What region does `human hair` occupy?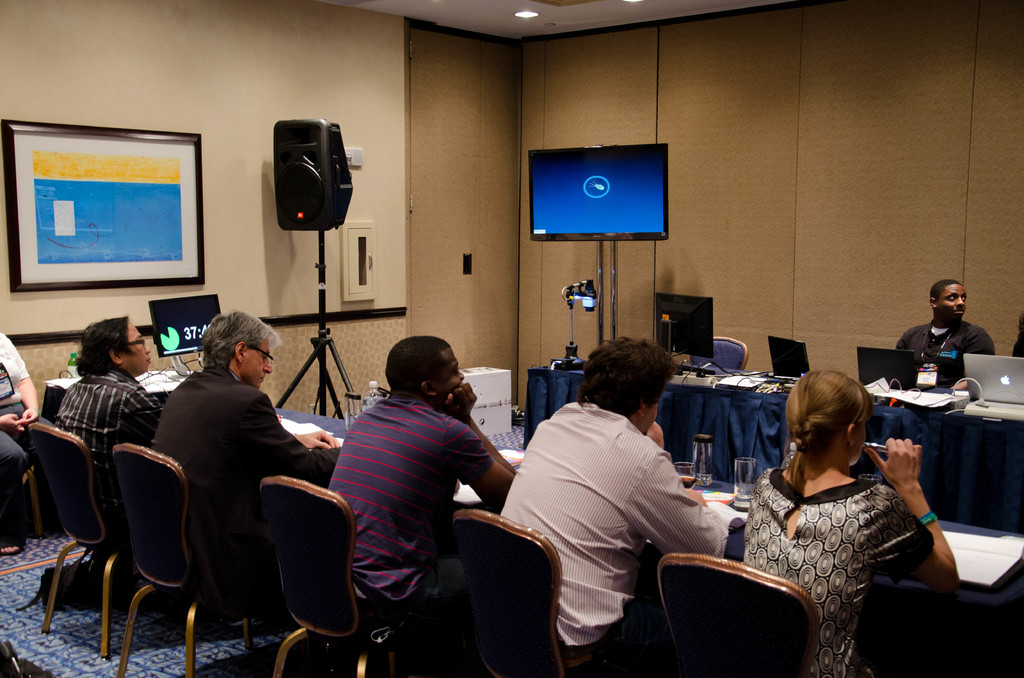
(left=199, top=311, right=280, bottom=376).
